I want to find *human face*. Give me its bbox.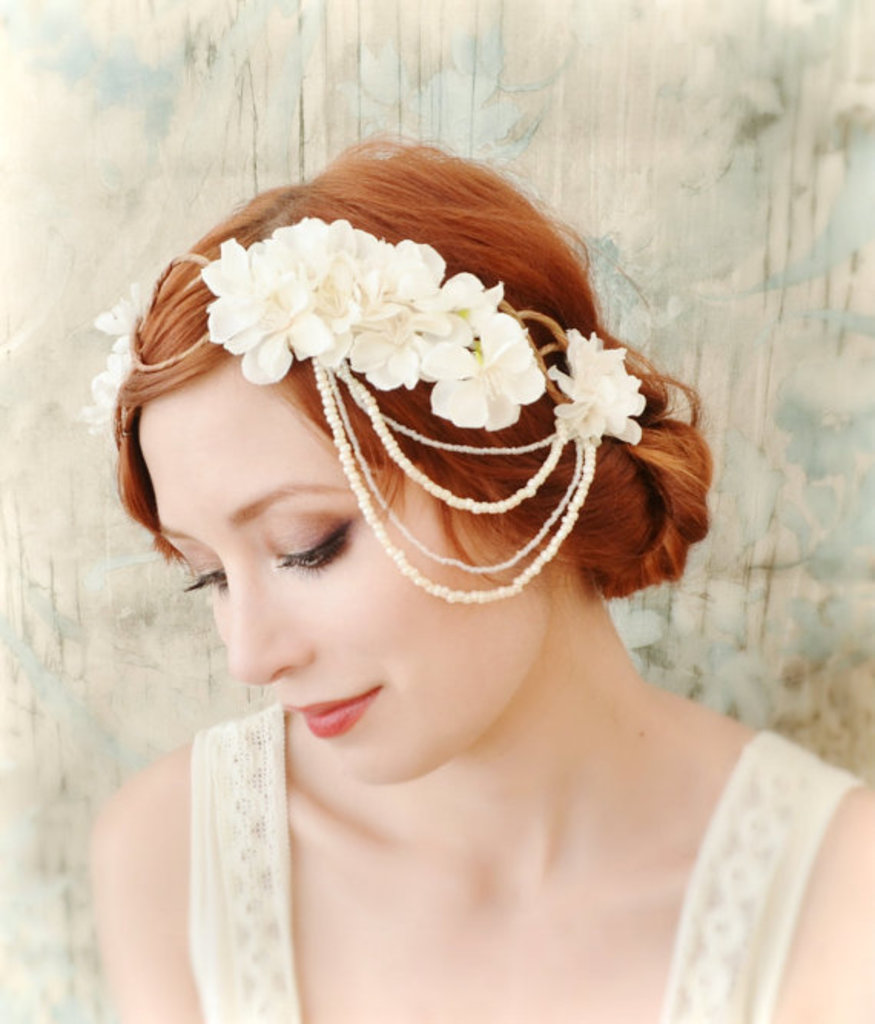
{"left": 152, "top": 372, "right": 542, "bottom": 791}.
